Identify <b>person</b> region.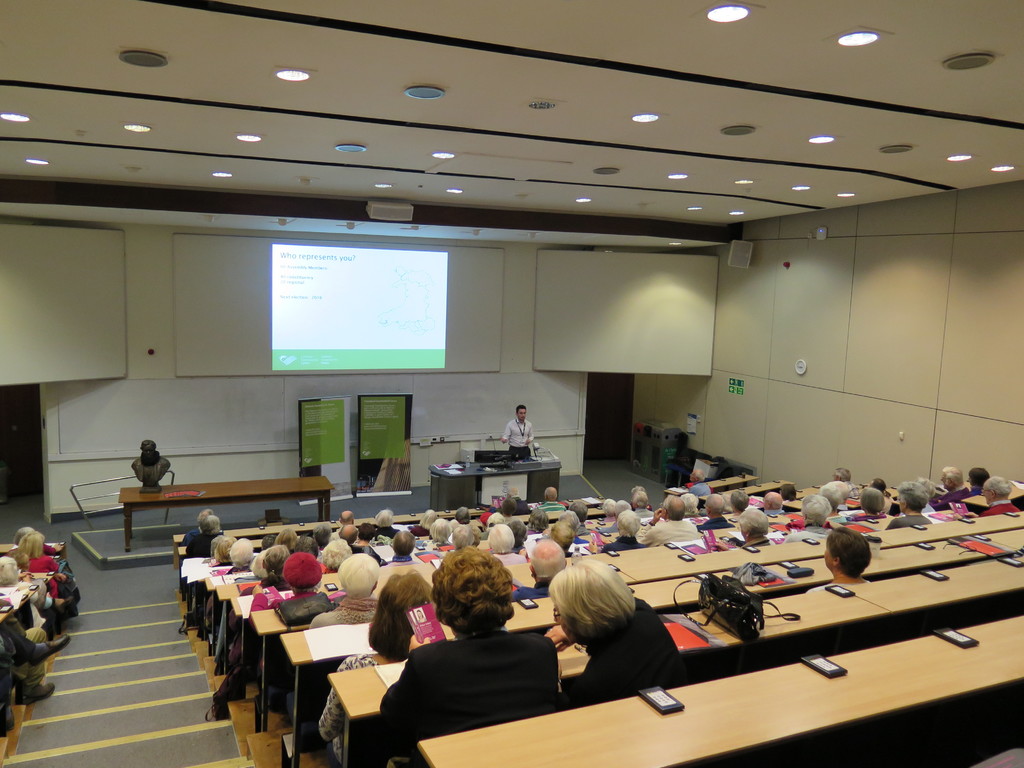
Region: 0,555,73,639.
